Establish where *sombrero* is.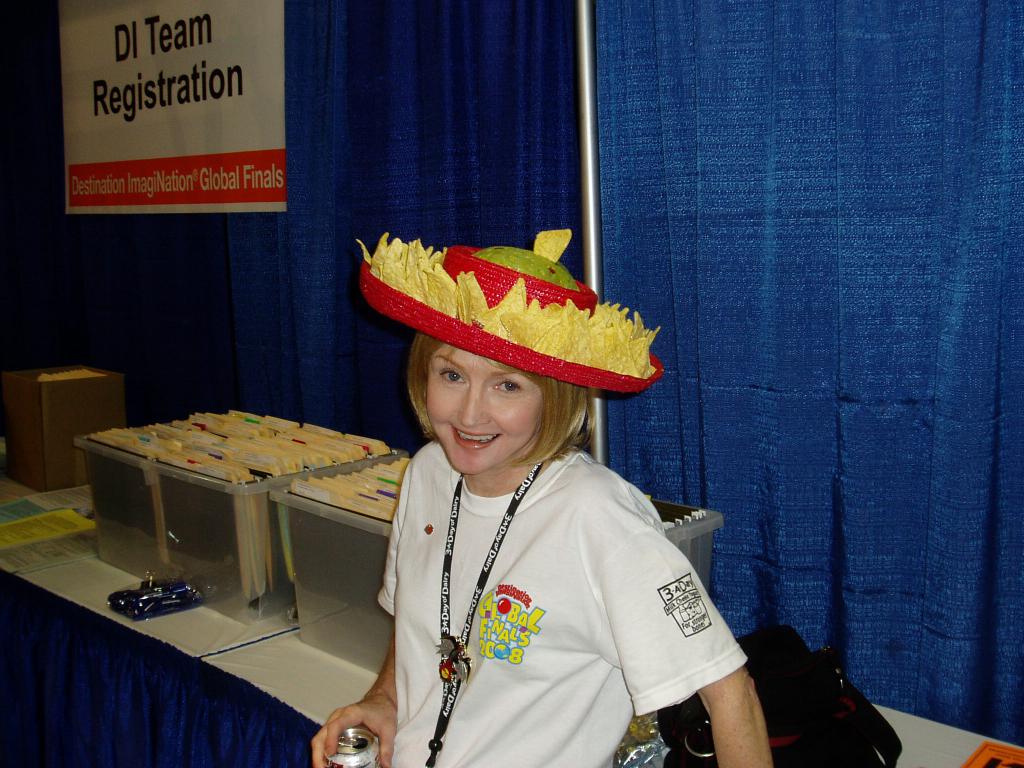
Established at (x1=355, y1=229, x2=650, y2=450).
